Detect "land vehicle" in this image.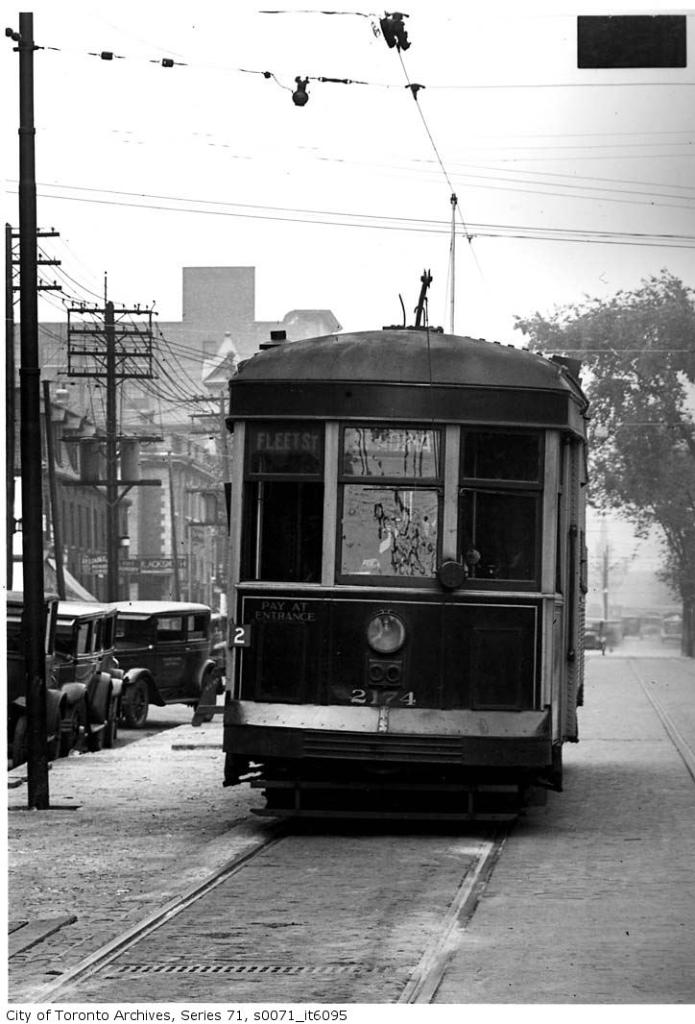
Detection: 56 600 123 758.
